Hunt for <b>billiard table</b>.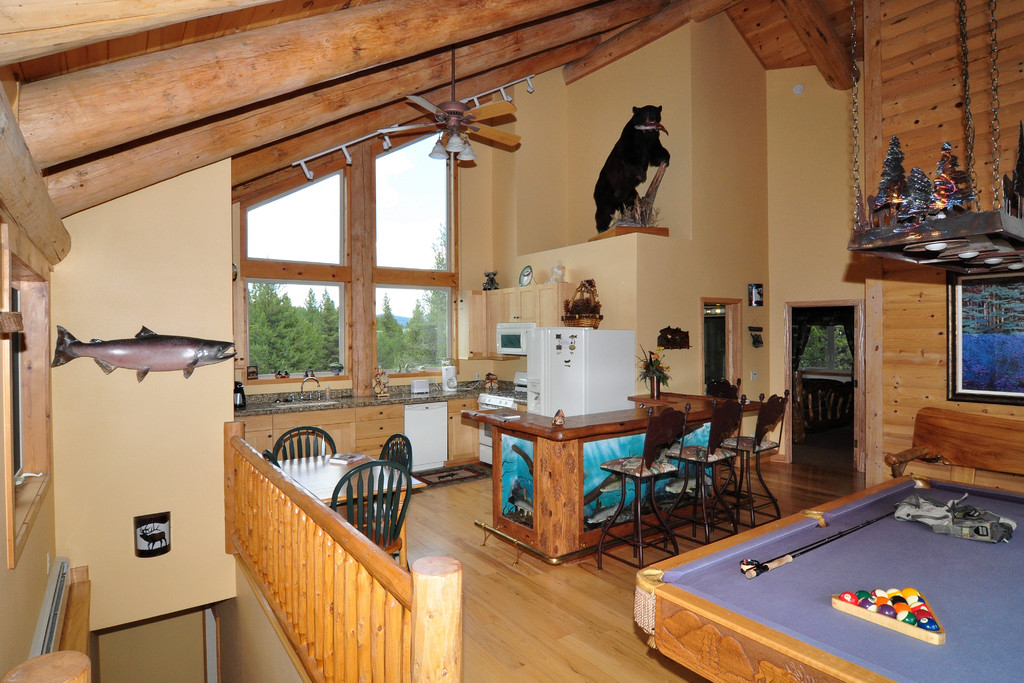
Hunted down at (636, 476, 1023, 682).
